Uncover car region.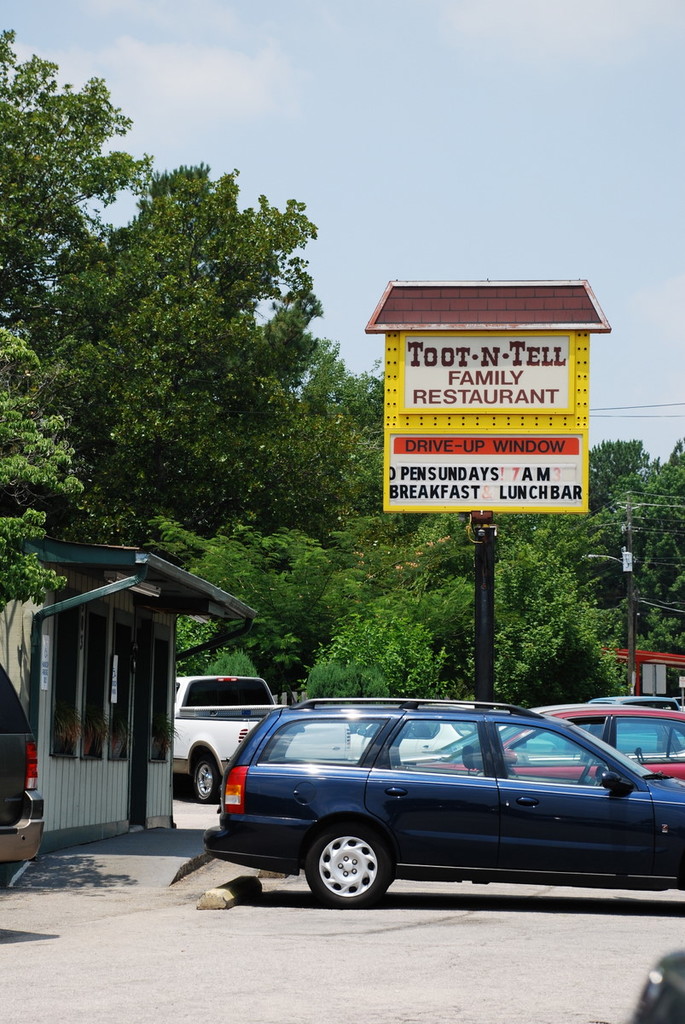
Uncovered: Rect(188, 702, 670, 914).
